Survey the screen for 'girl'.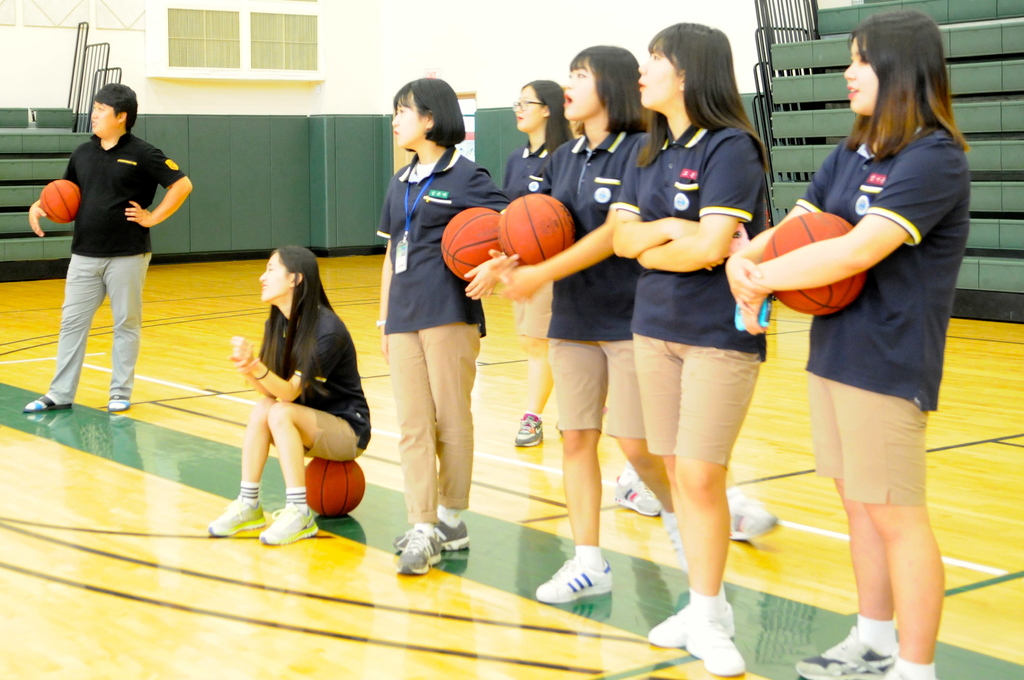
Survey found: [left=528, top=44, right=663, bottom=606].
